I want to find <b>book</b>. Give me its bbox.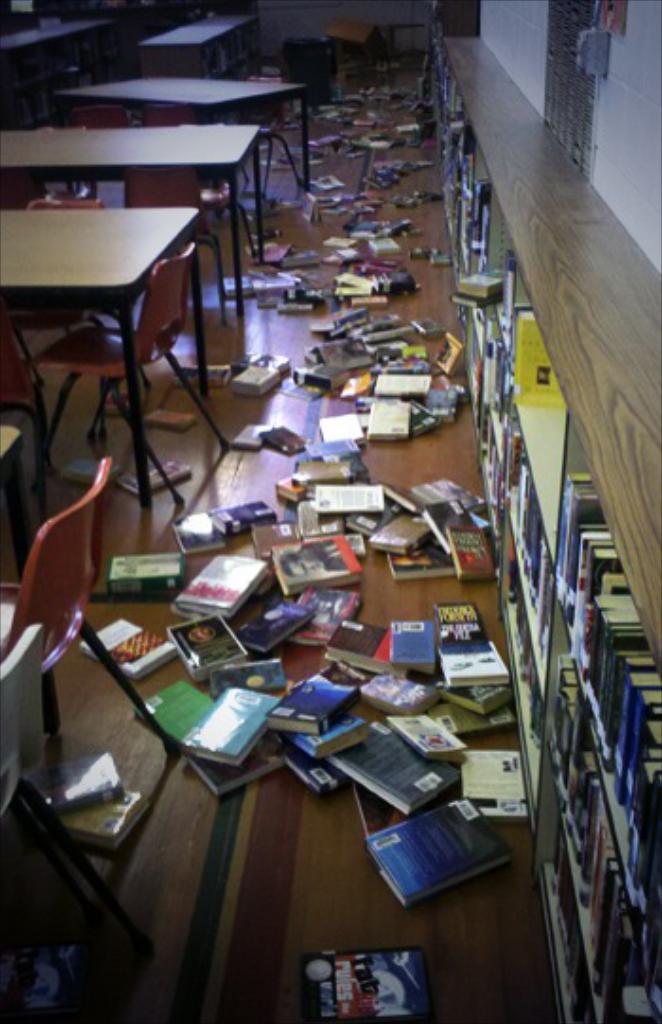
[231,592,320,649].
